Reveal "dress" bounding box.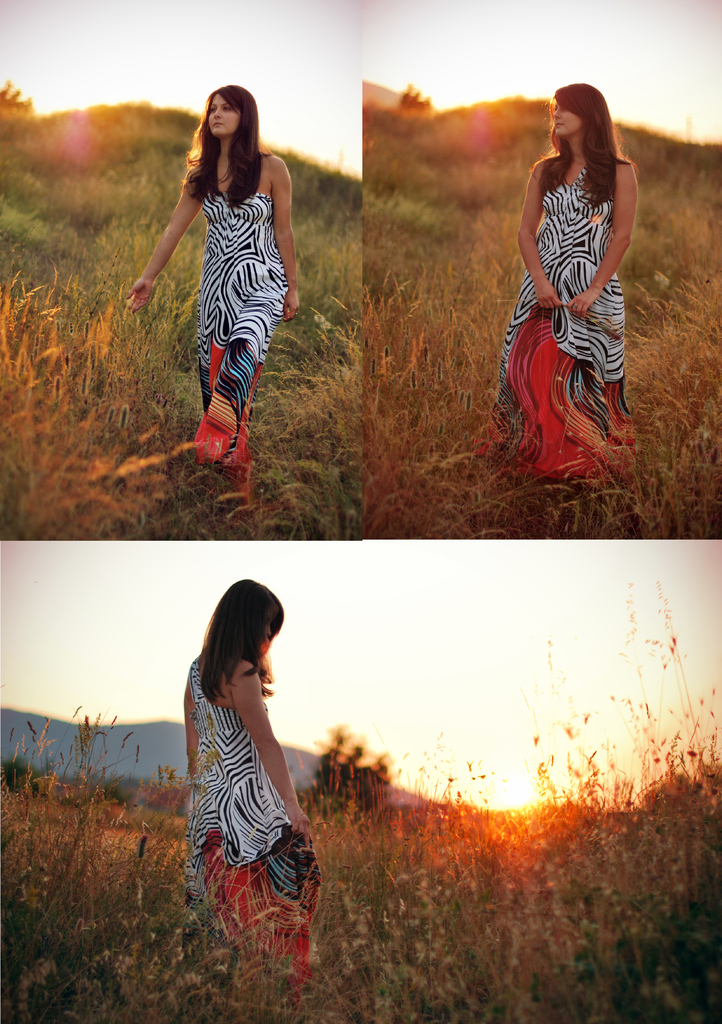
Revealed: pyautogui.locateOnScreen(190, 191, 288, 506).
